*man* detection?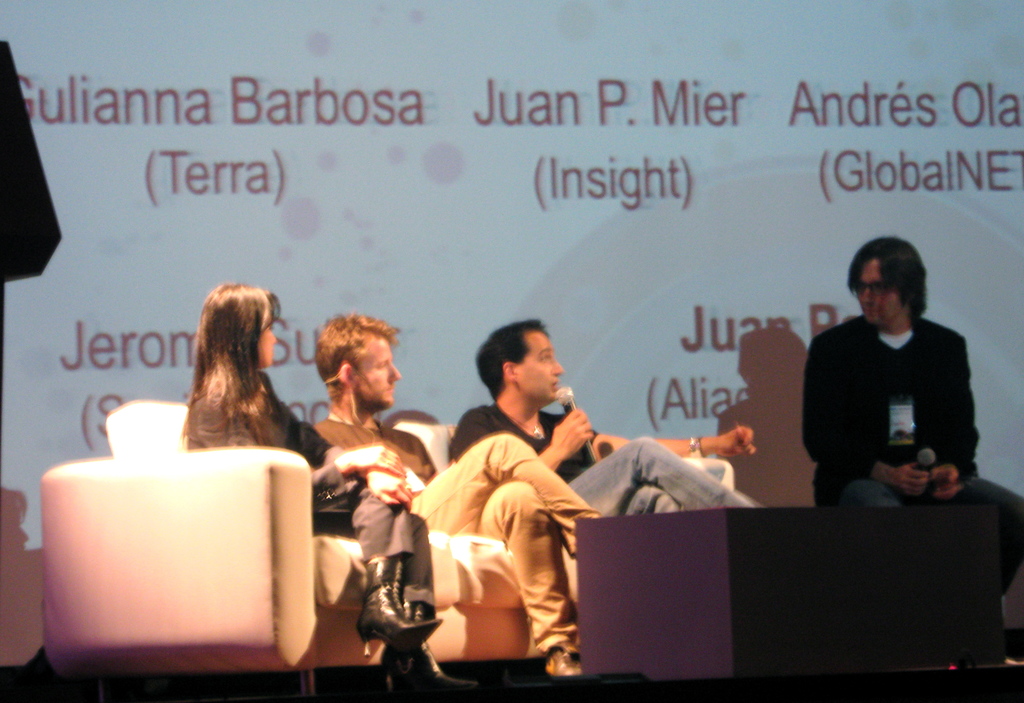
{"left": 795, "top": 237, "right": 985, "bottom": 545}
